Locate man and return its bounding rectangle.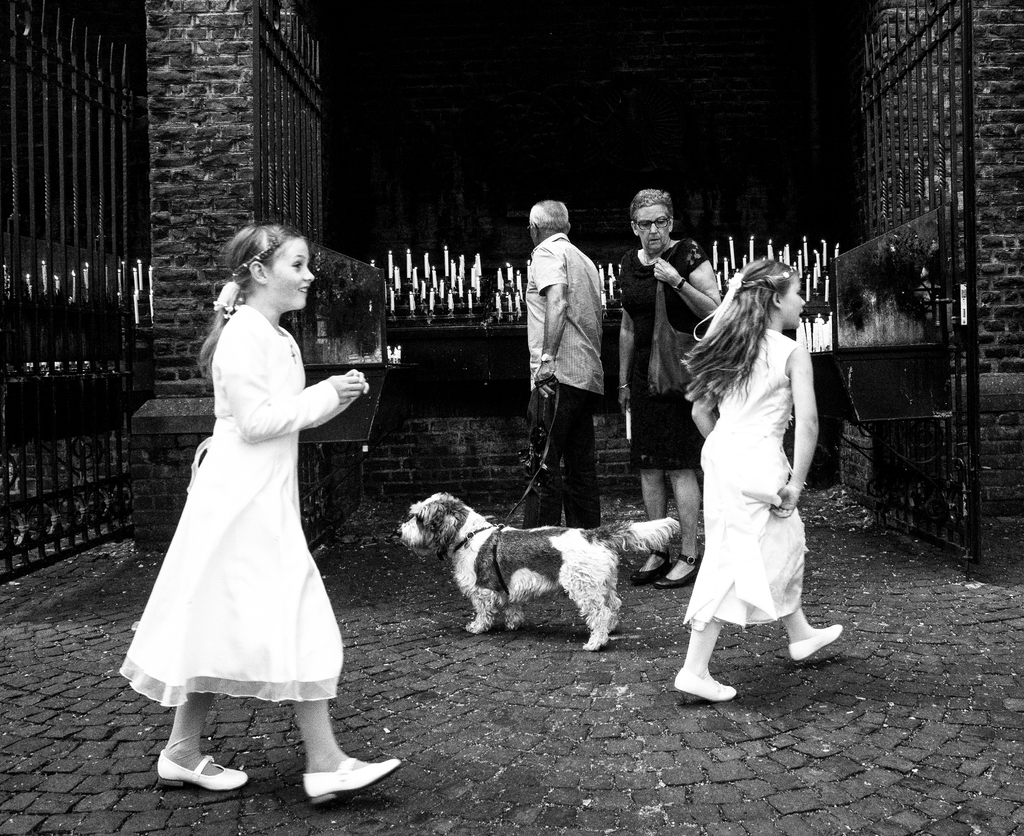
rect(523, 198, 615, 531).
